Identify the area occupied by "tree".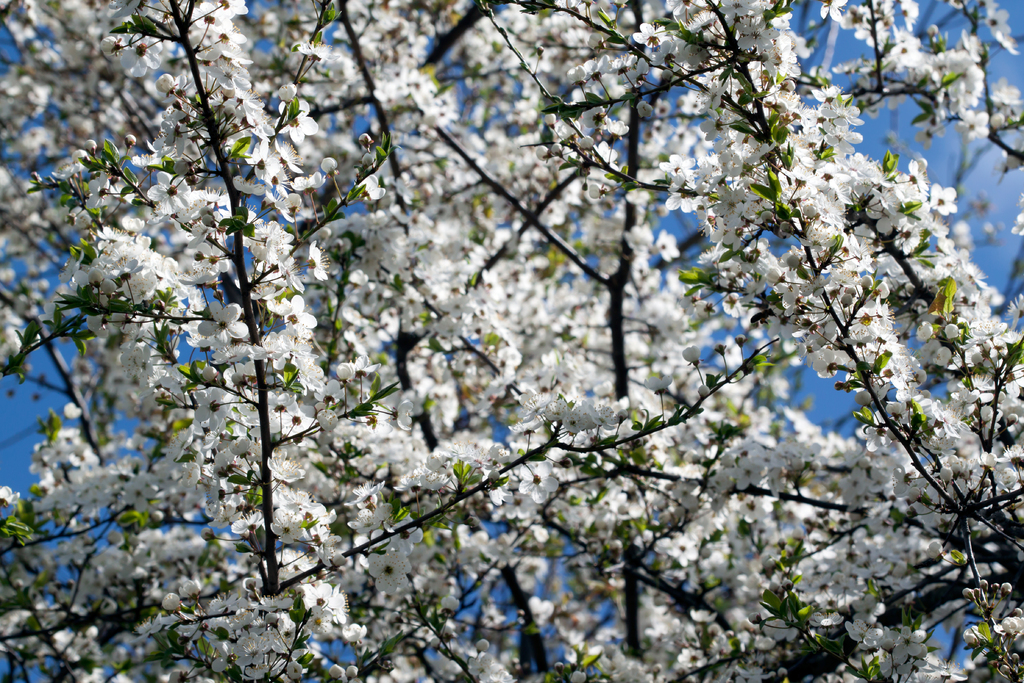
Area: 0, 0, 1023, 682.
